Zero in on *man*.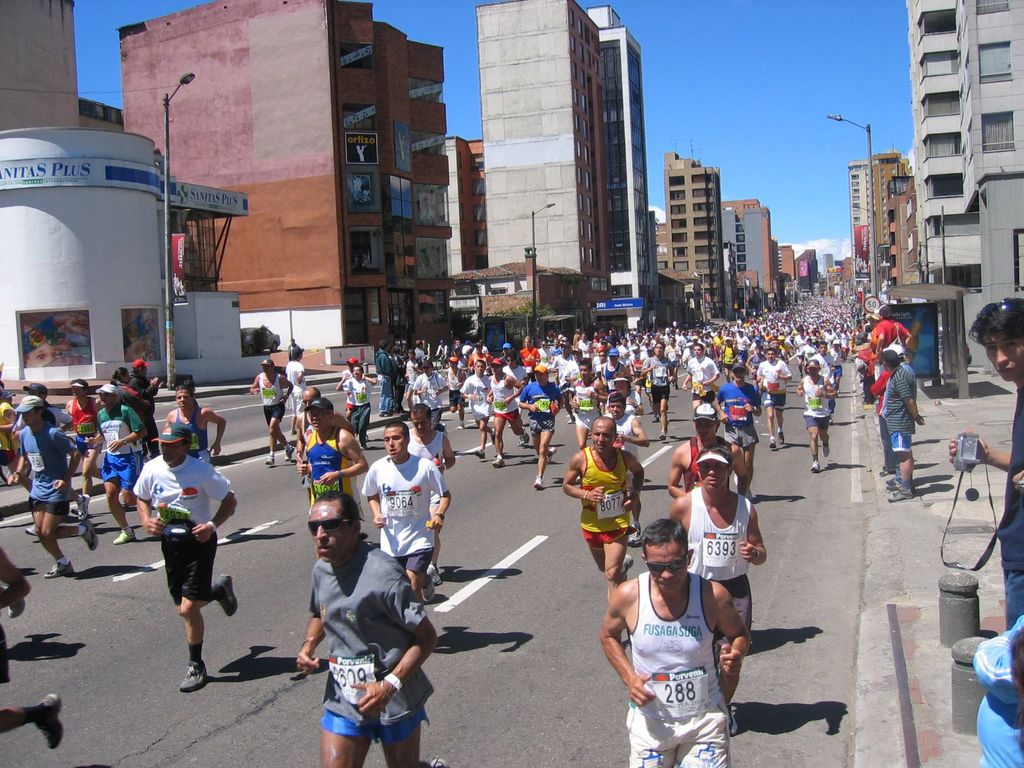
Zeroed in: (89, 383, 148, 542).
